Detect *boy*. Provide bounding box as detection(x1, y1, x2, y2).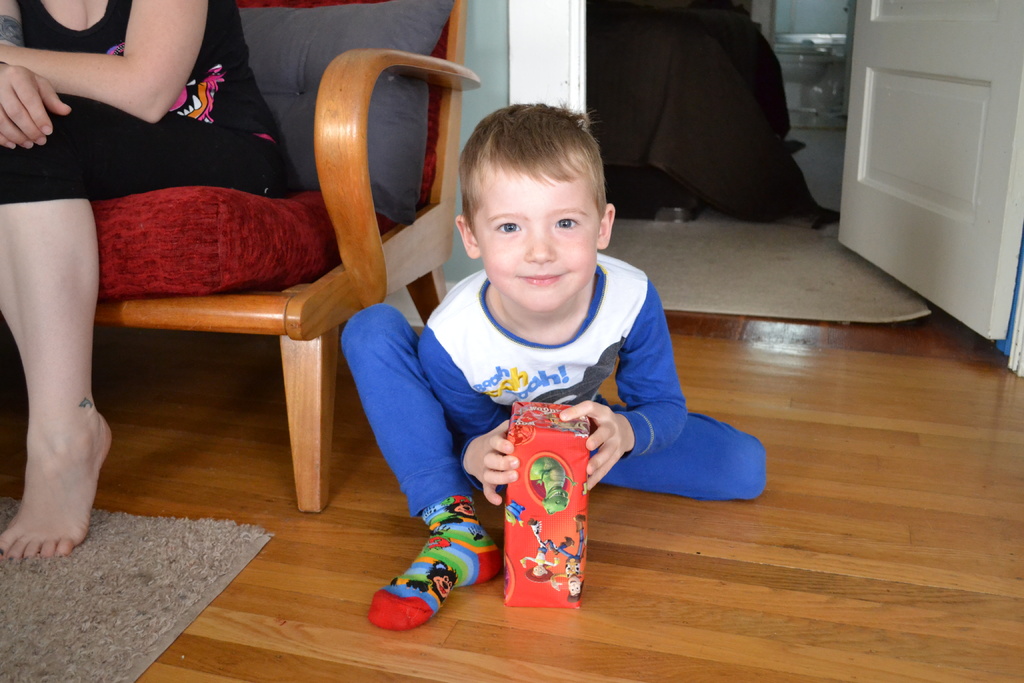
detection(386, 106, 714, 598).
